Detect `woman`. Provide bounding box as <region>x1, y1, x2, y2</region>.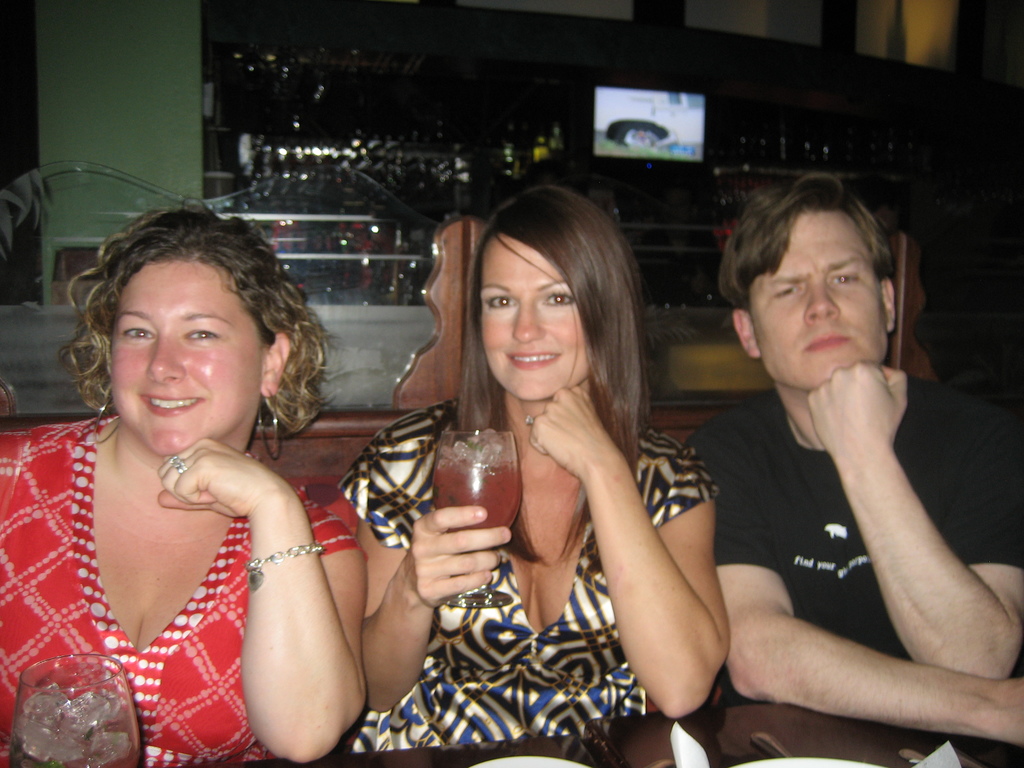
<region>0, 196, 371, 767</region>.
